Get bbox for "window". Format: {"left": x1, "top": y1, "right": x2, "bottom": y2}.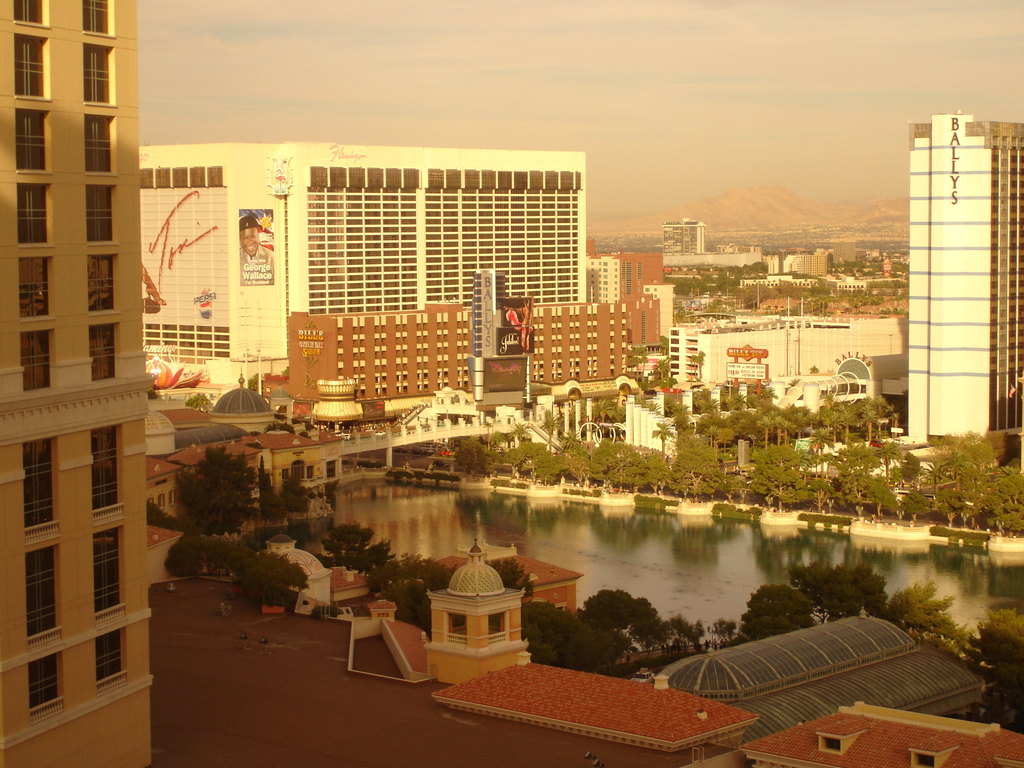
{"left": 89, "top": 324, "right": 116, "bottom": 379}.
